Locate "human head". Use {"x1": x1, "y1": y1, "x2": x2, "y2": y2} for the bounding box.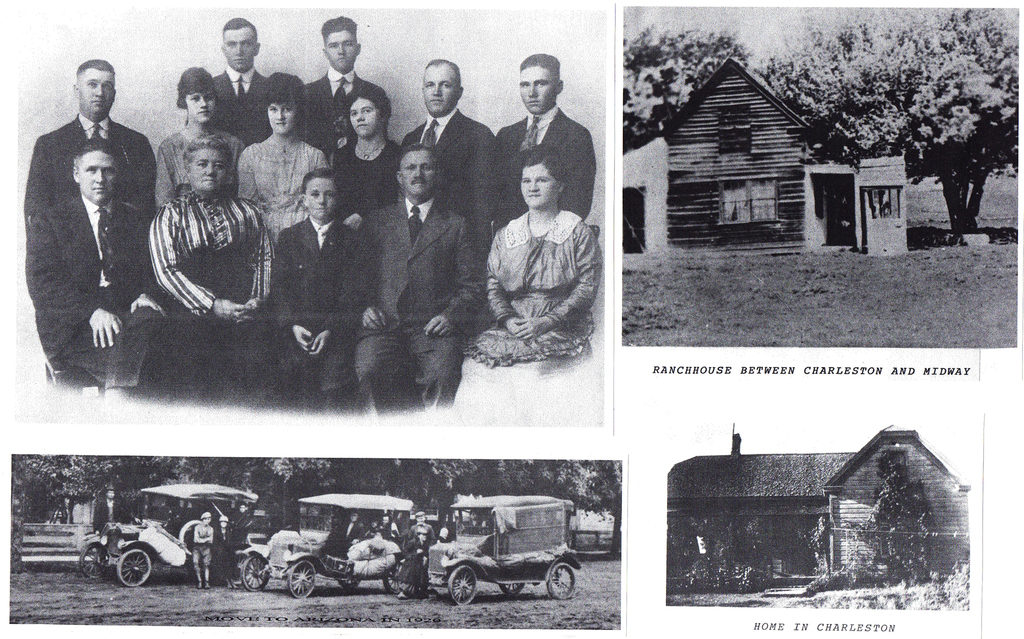
{"x1": 318, "y1": 18, "x2": 360, "y2": 74}.
